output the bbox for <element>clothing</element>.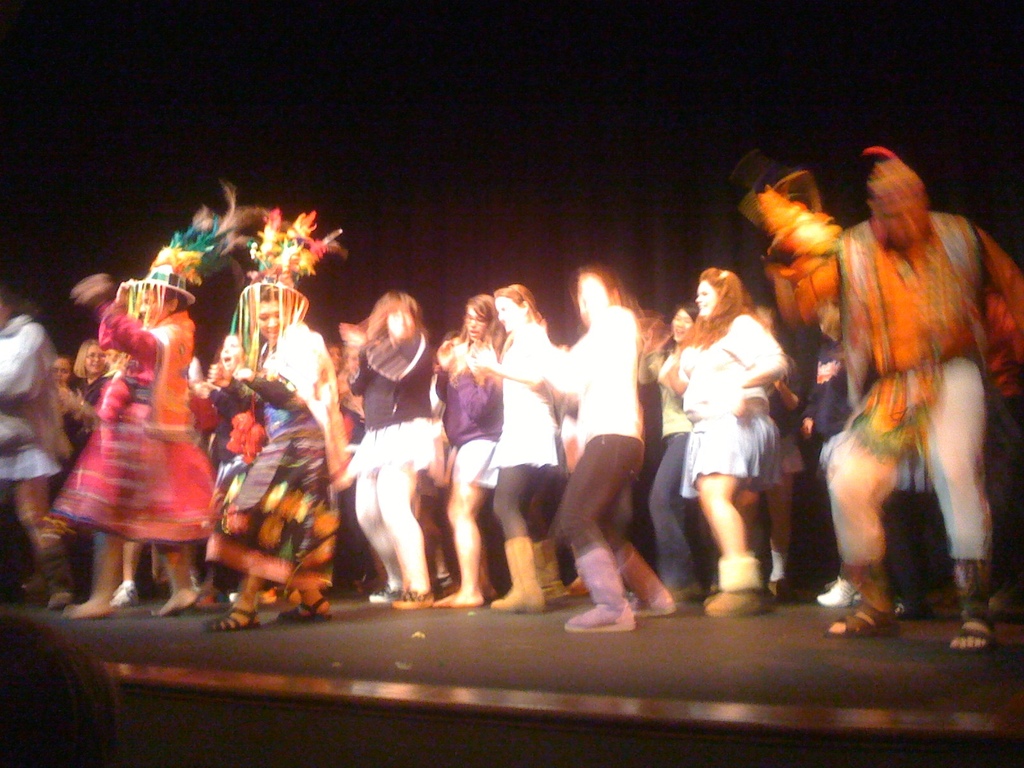
x1=435 y1=344 x2=504 y2=490.
